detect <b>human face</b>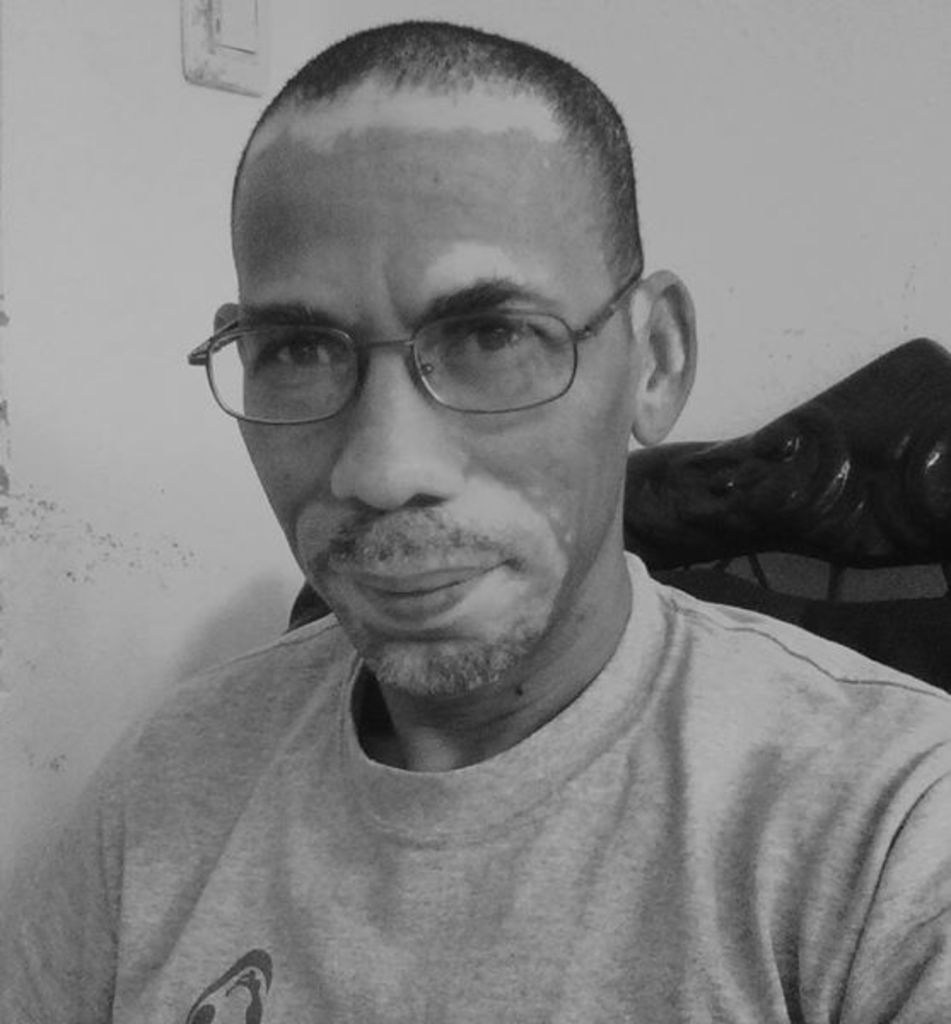
pyautogui.locateOnScreen(236, 126, 640, 698)
